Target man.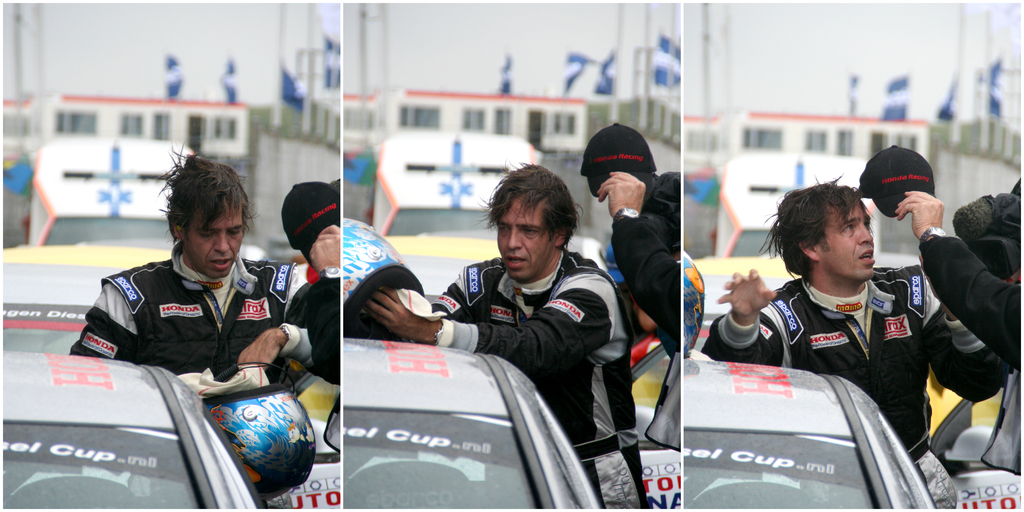
Target region: left=67, top=138, right=316, bottom=380.
